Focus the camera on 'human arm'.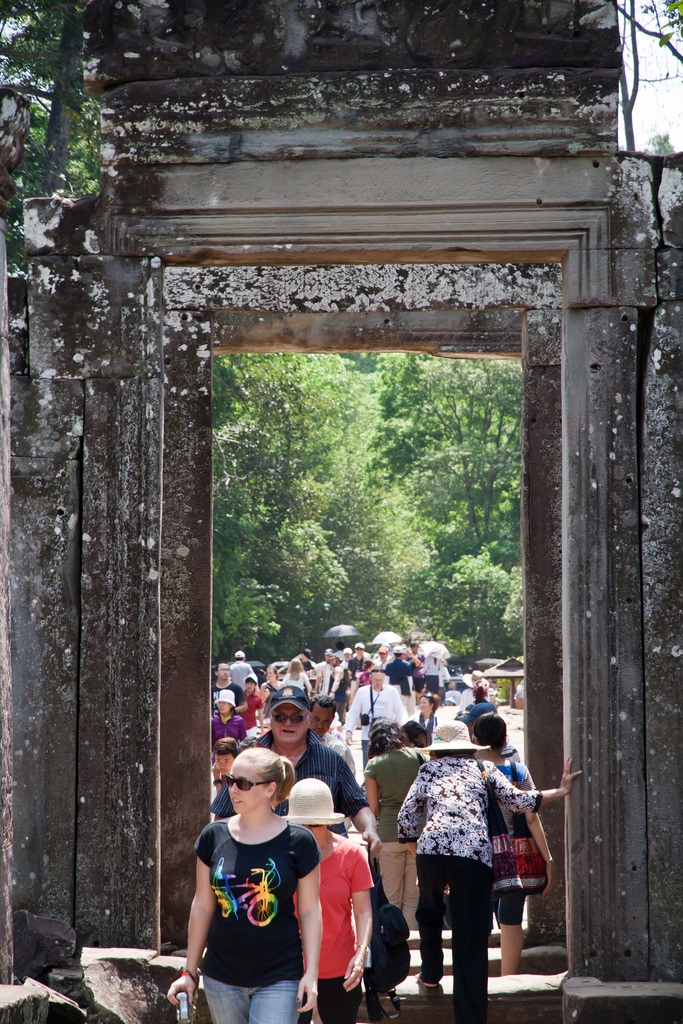
Focus region: bbox(289, 827, 320, 1011).
